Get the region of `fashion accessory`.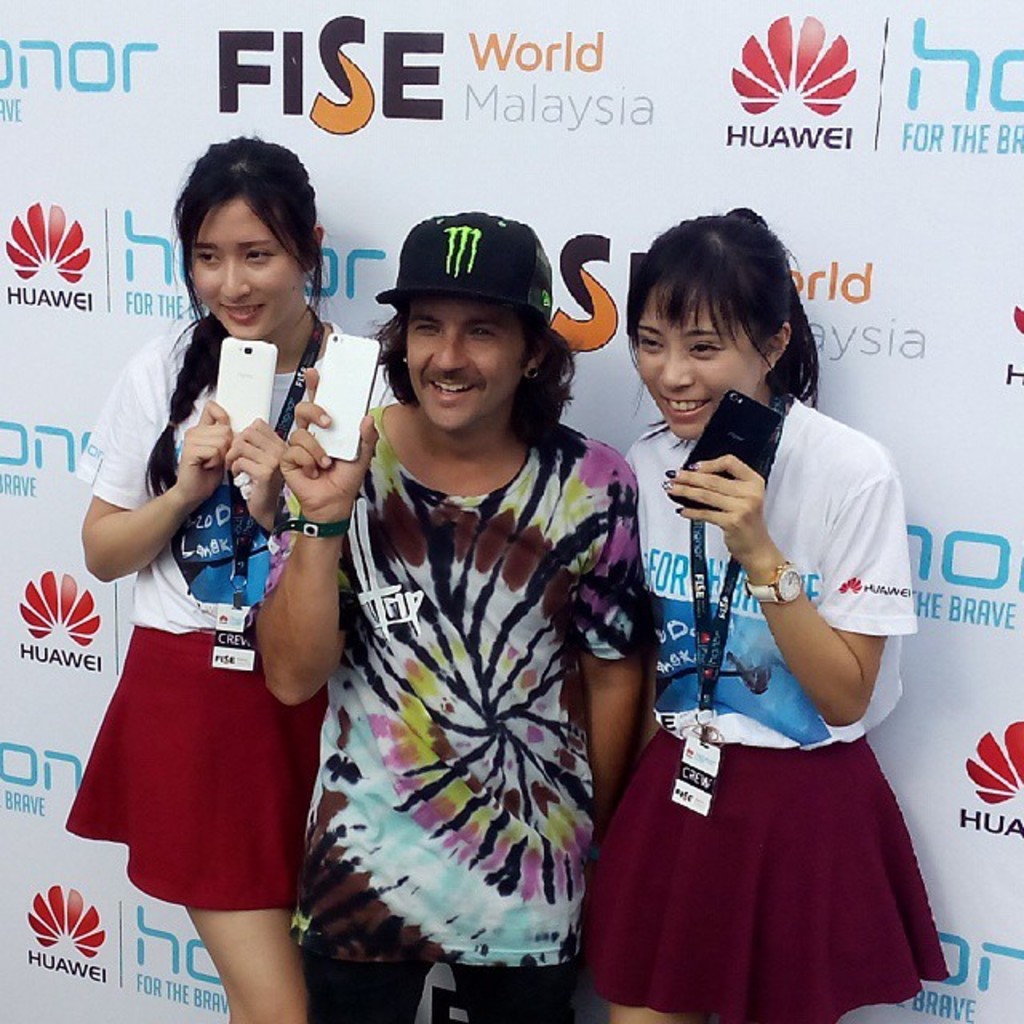
bbox(267, 395, 643, 1011).
